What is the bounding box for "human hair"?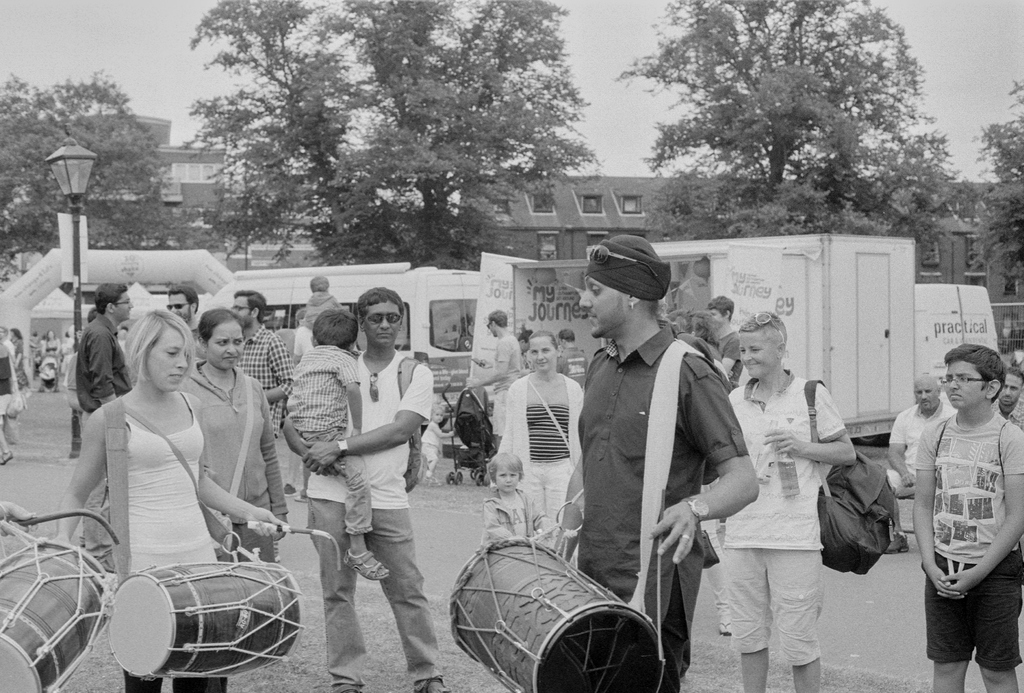
[741, 309, 791, 358].
